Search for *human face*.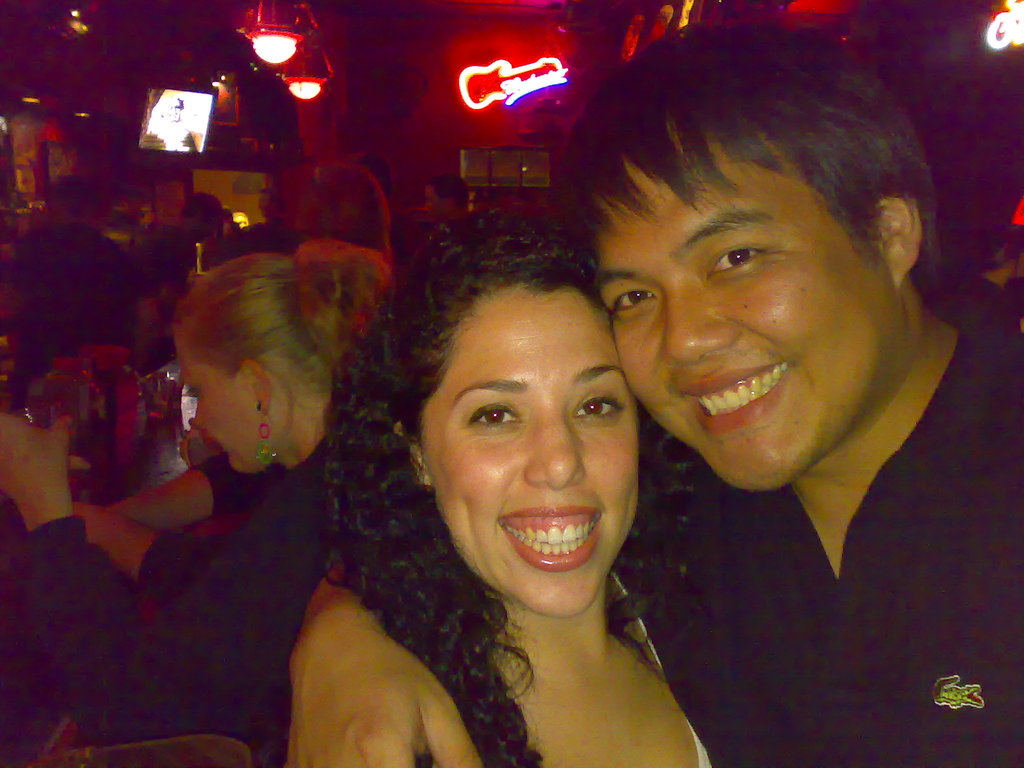
Found at left=425, top=286, right=639, bottom=614.
